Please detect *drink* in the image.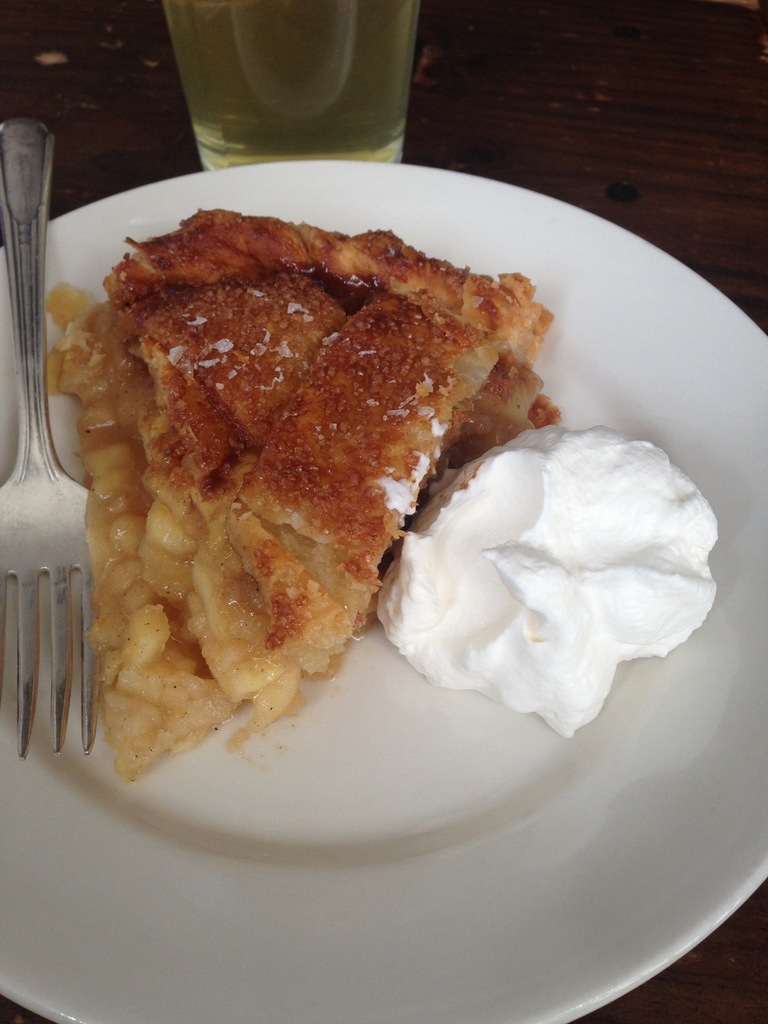
(163, 0, 418, 174).
